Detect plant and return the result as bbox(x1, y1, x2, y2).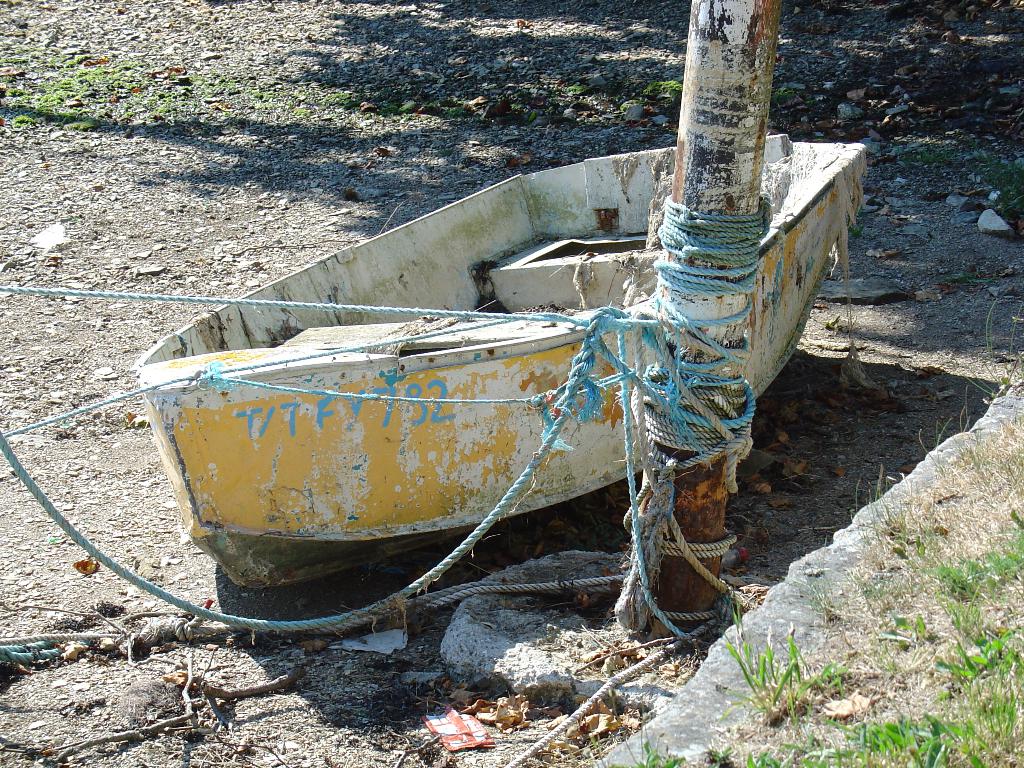
bbox(750, 742, 782, 765).
